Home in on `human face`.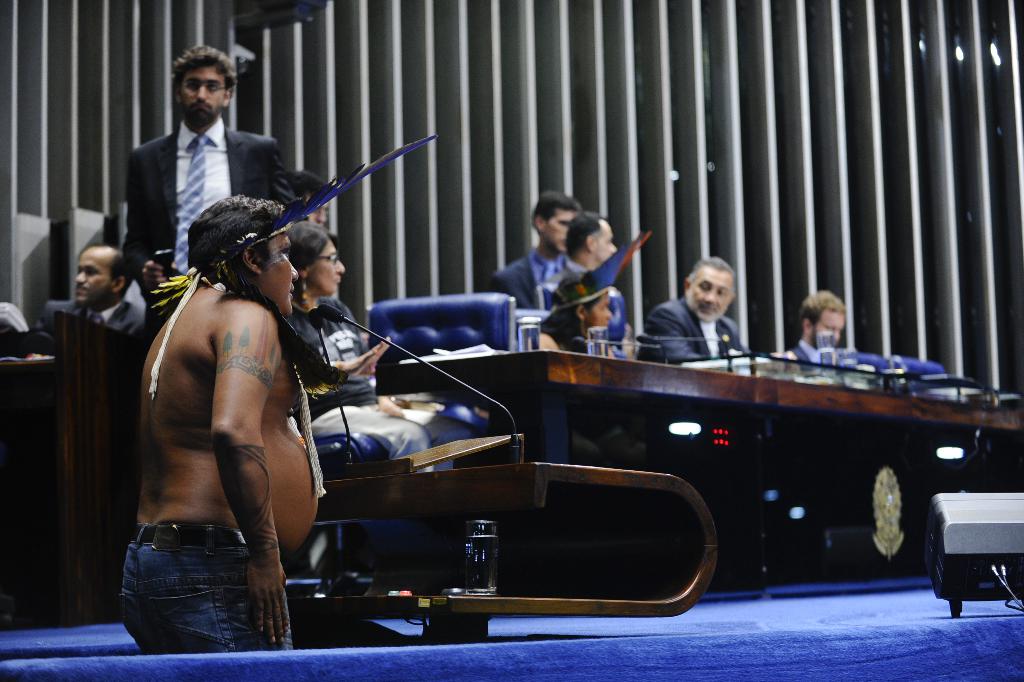
Homed in at 542,205,580,254.
